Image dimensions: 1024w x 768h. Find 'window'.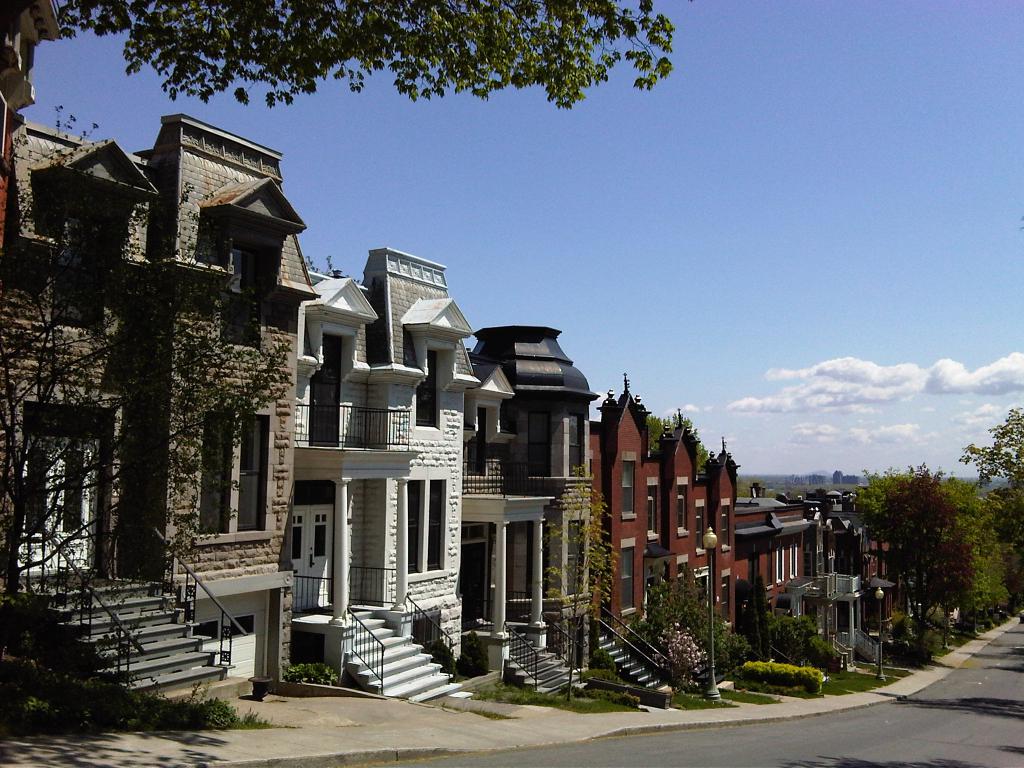
(396, 481, 448, 570).
